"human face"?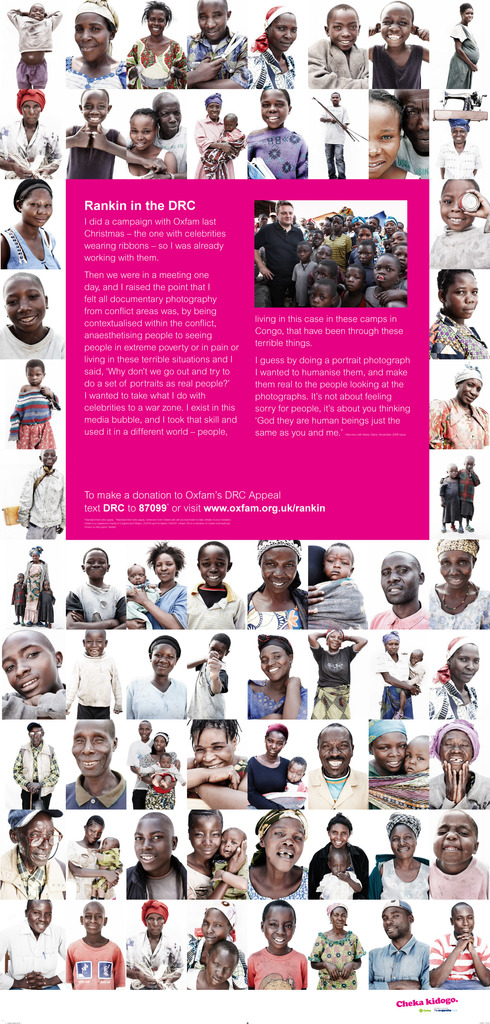
box(393, 232, 405, 244)
